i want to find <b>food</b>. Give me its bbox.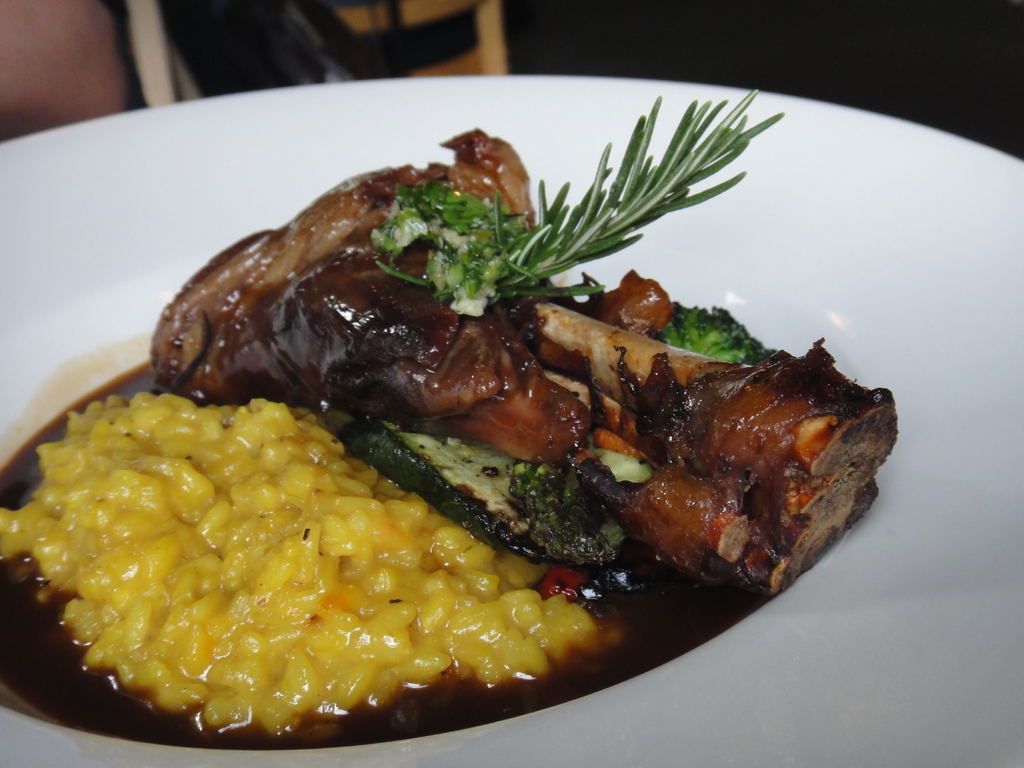
68:161:845:730.
